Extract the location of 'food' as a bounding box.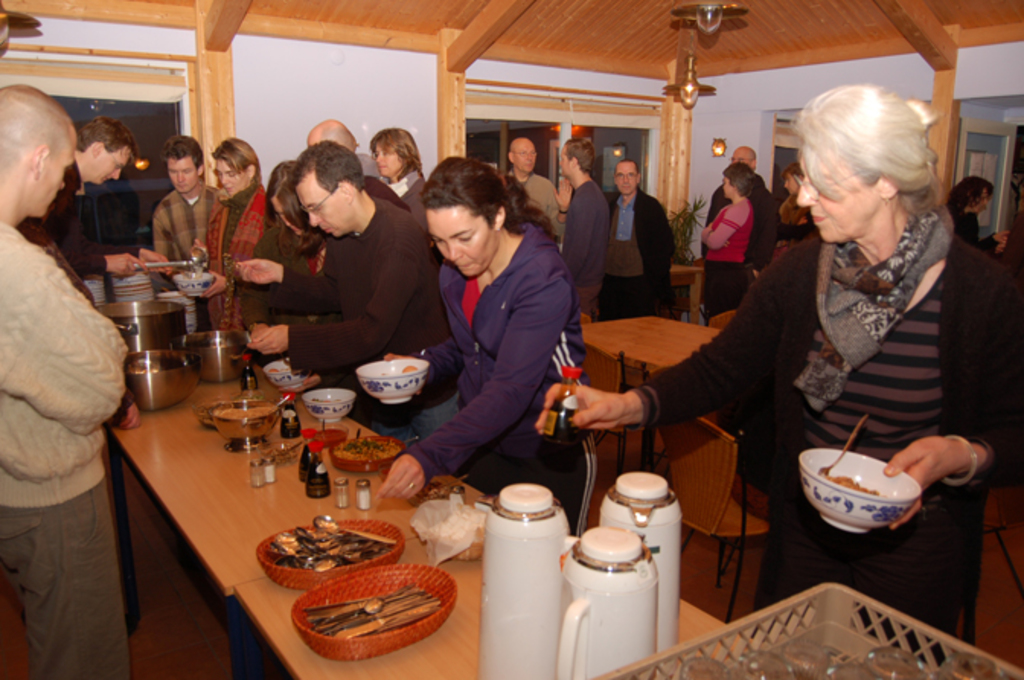
(left=416, top=477, right=465, bottom=503).
